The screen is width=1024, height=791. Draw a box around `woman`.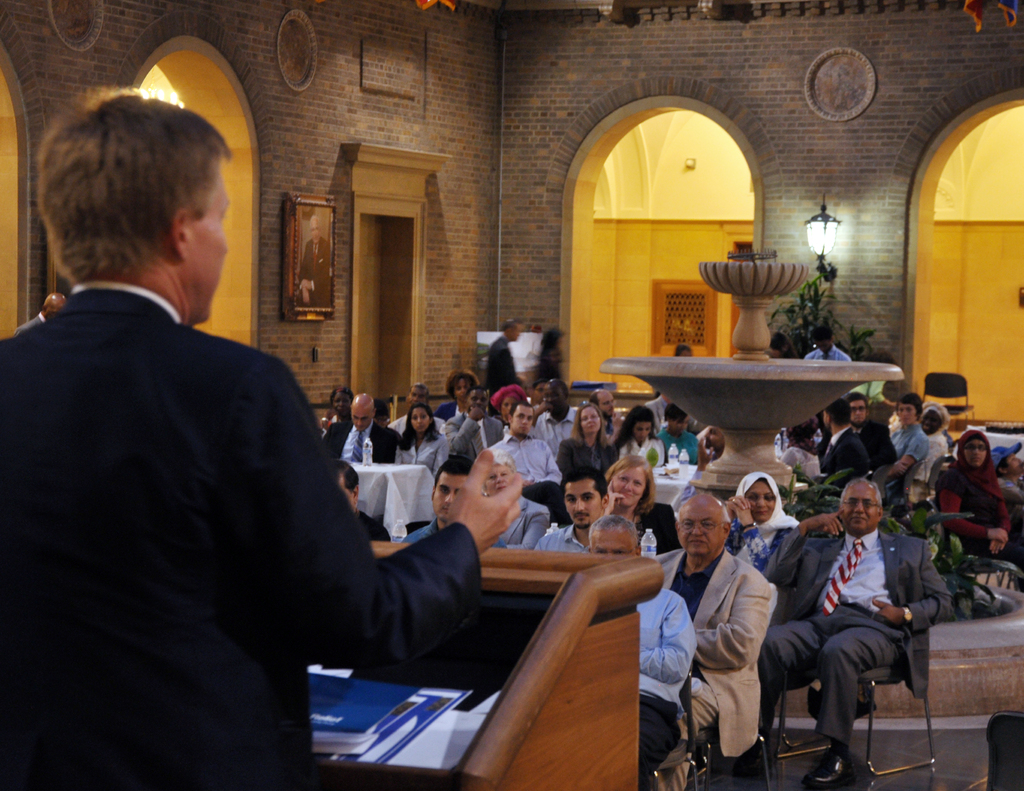
detection(554, 402, 623, 484).
